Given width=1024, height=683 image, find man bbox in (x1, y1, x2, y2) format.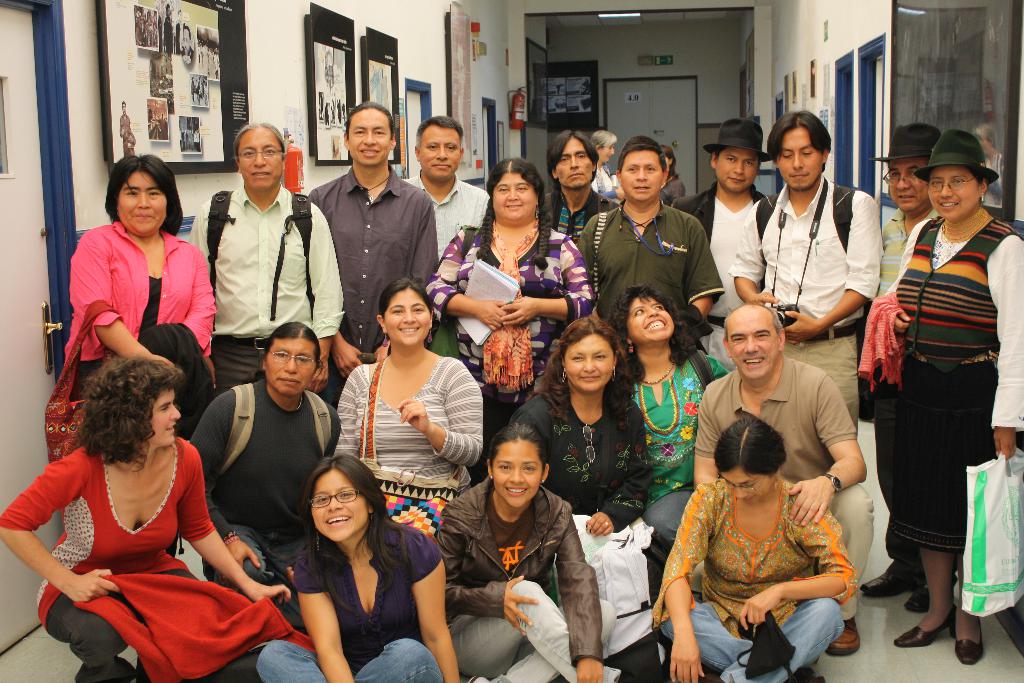
(541, 129, 617, 230).
